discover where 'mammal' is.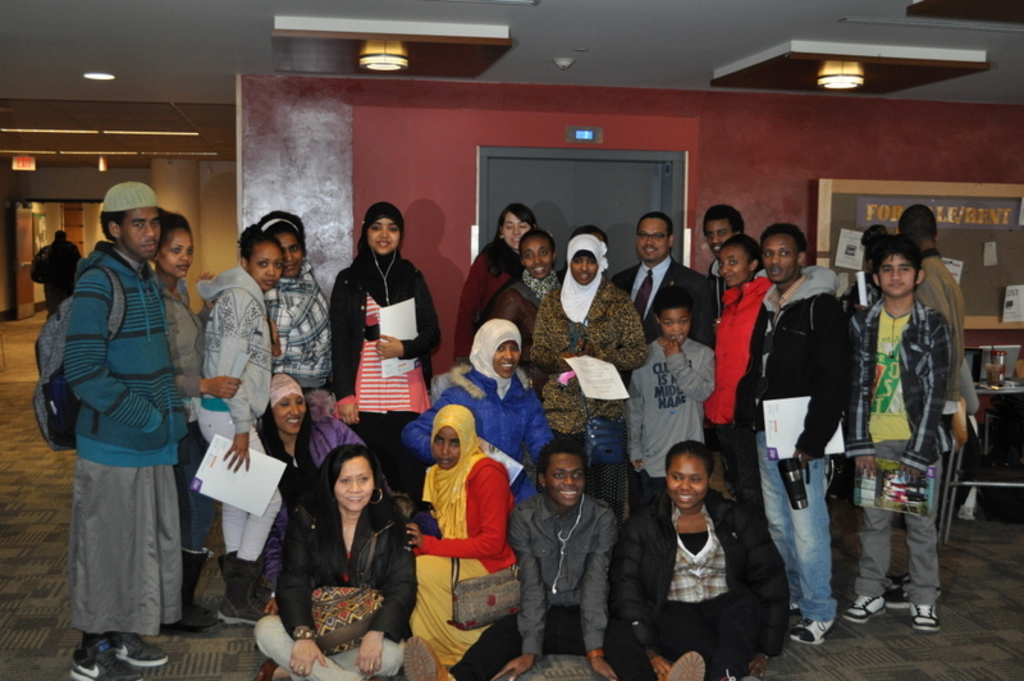
Discovered at locate(257, 209, 334, 393).
